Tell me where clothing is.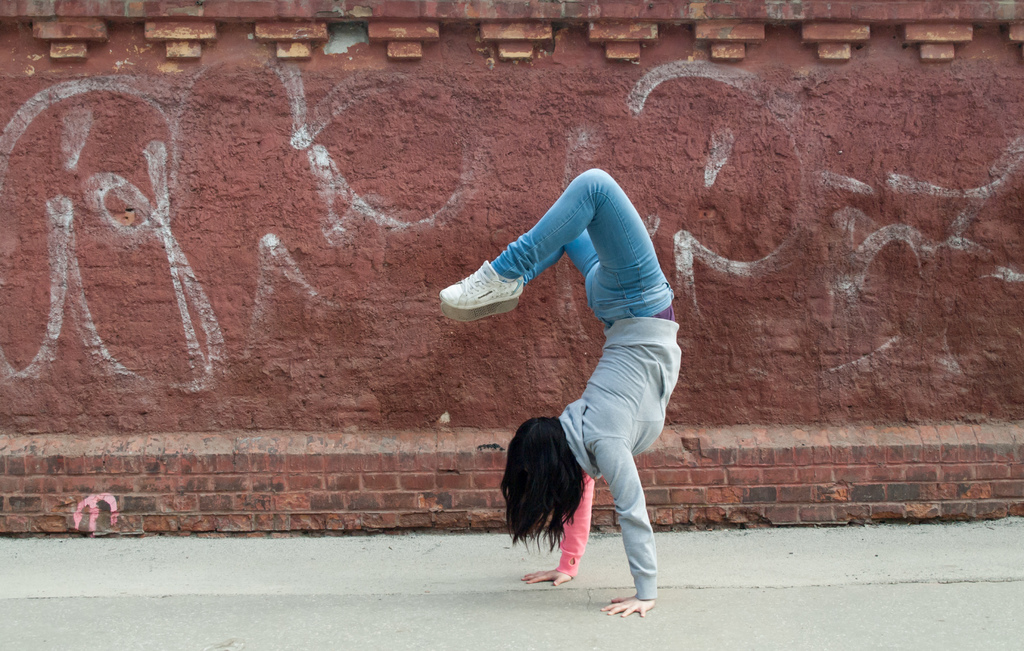
clothing is at region(468, 106, 686, 577).
